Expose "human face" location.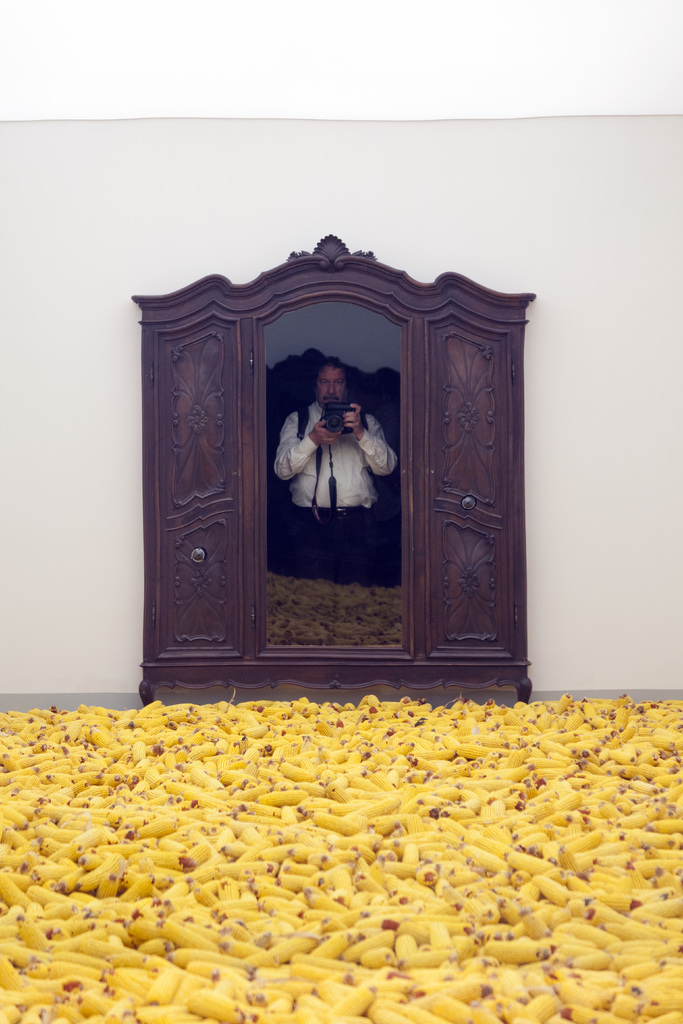
Exposed at Rect(320, 364, 343, 406).
